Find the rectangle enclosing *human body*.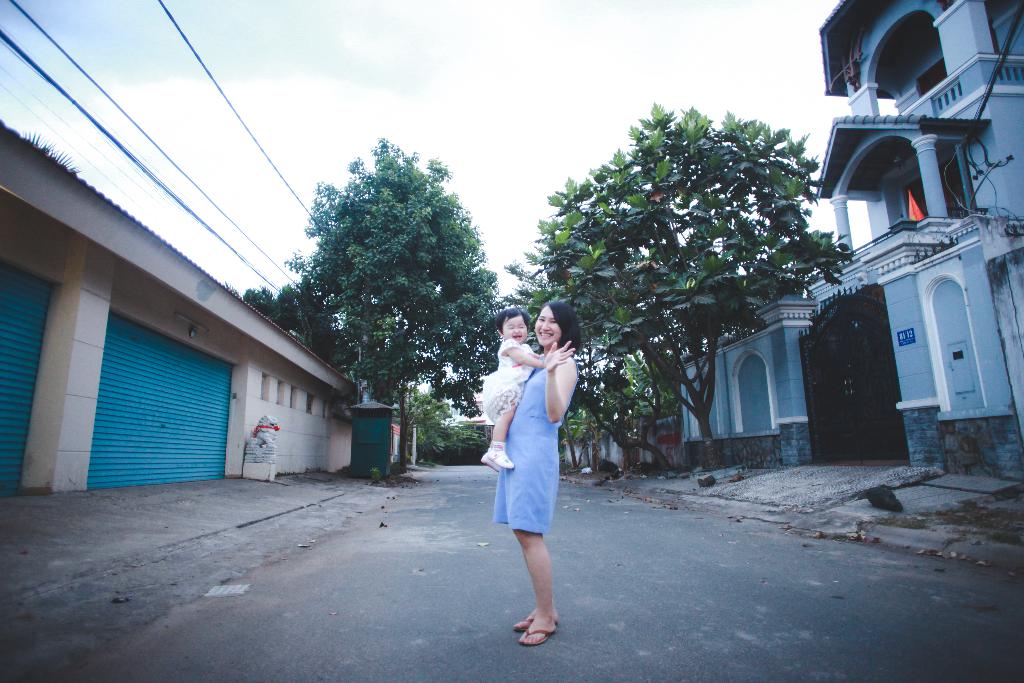
select_region(472, 338, 579, 477).
